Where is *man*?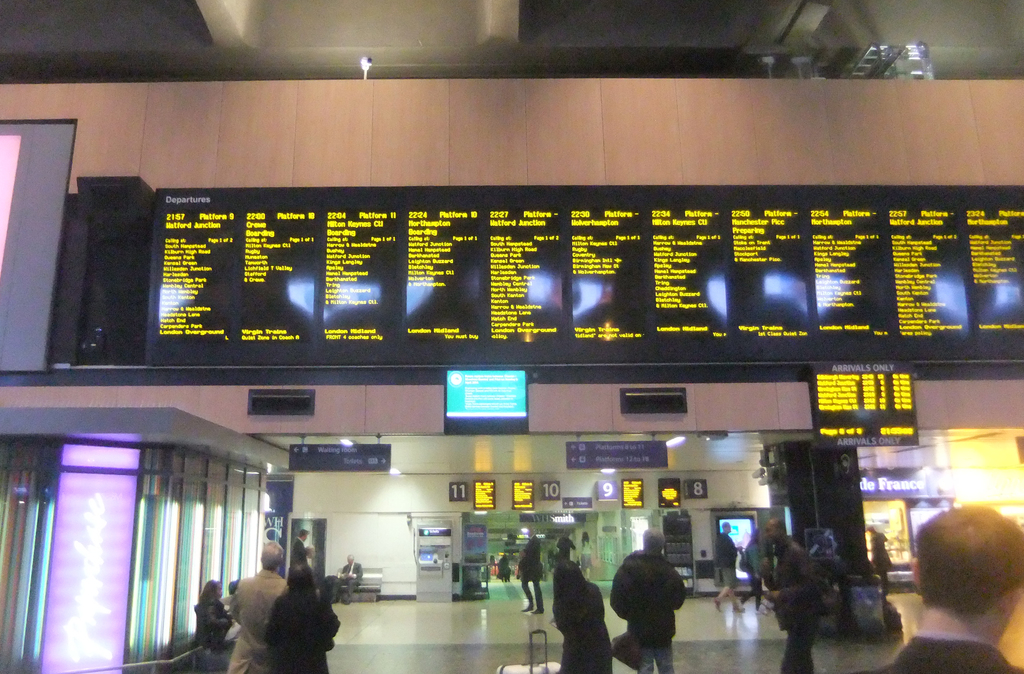
516, 525, 544, 615.
